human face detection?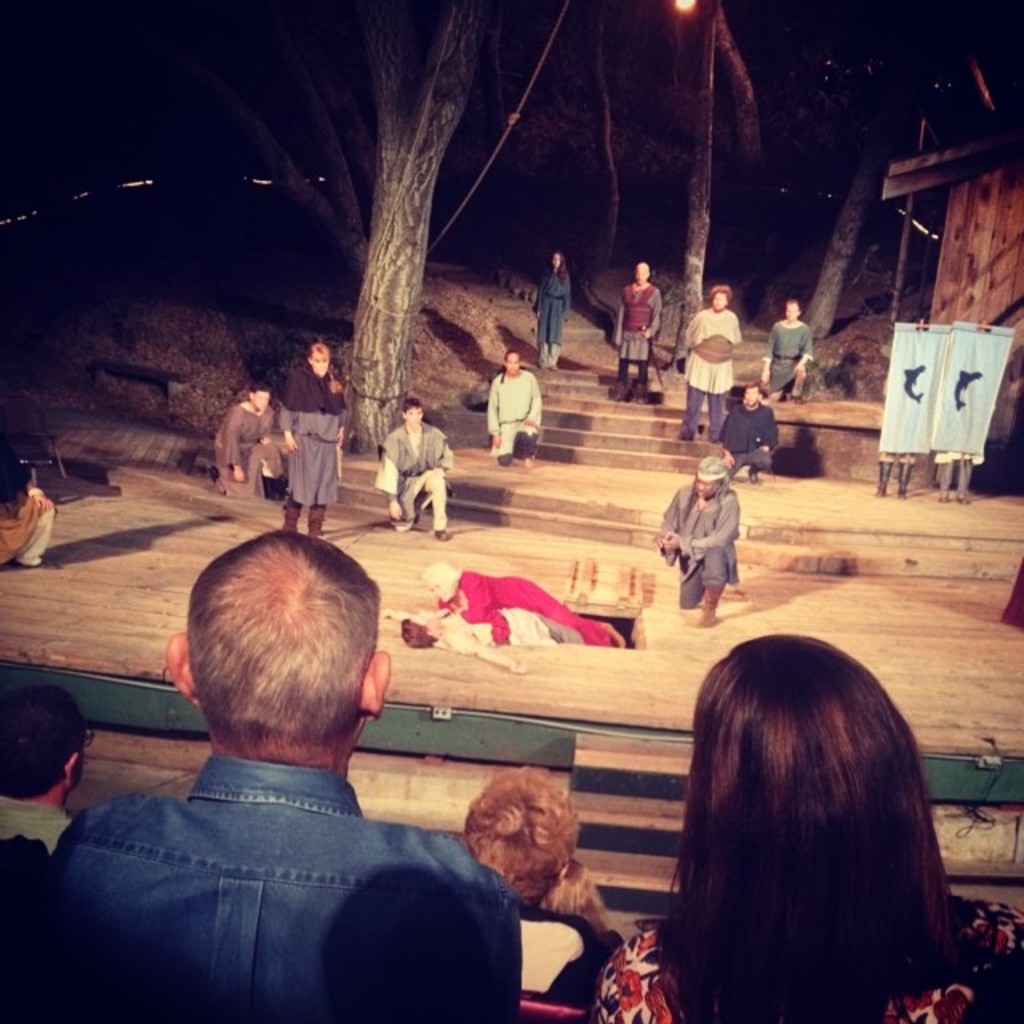
(left=688, top=480, right=720, bottom=499)
